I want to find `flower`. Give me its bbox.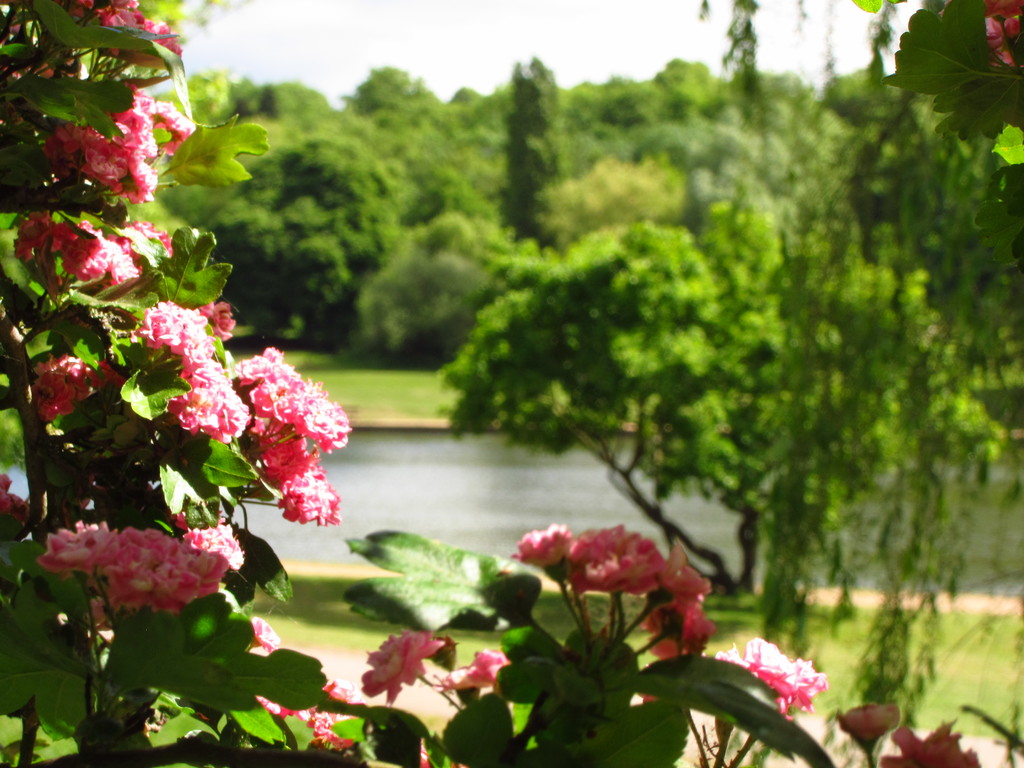
834 700 899 746.
